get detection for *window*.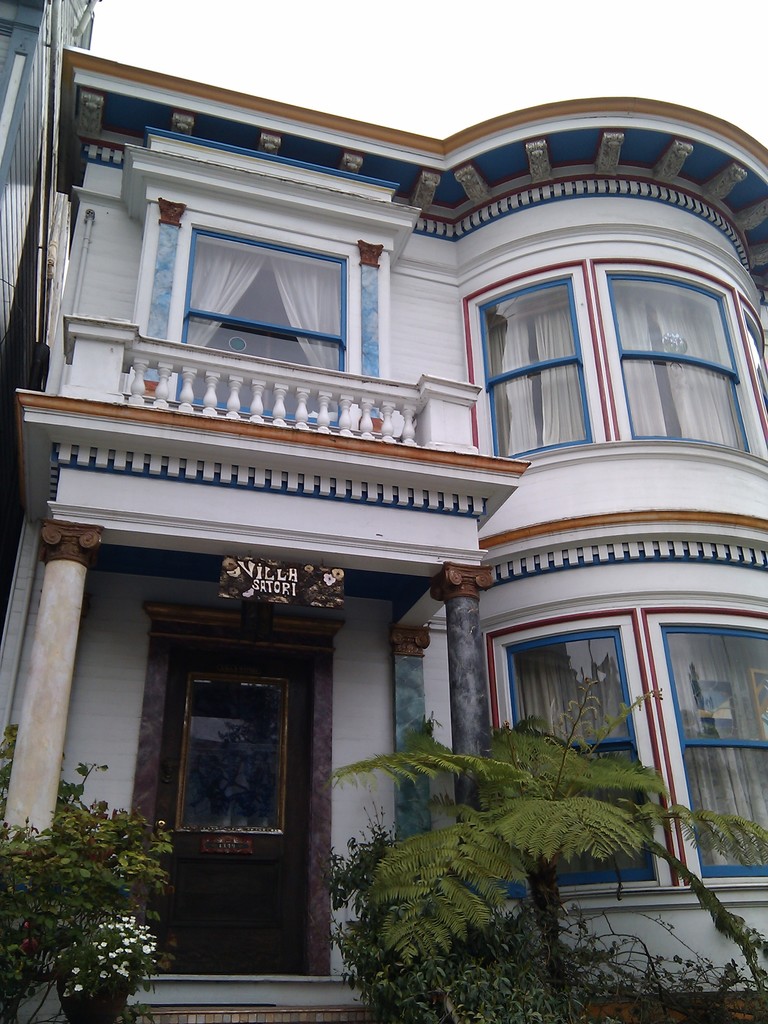
Detection: box(668, 628, 767, 879).
